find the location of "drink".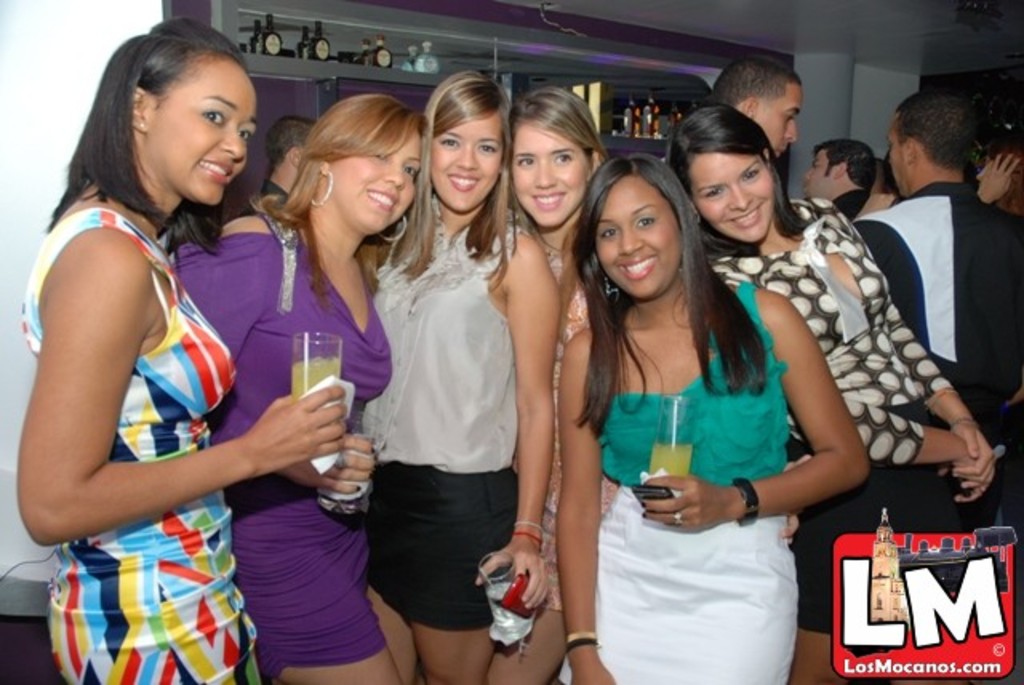
Location: l=368, t=29, r=392, b=66.
